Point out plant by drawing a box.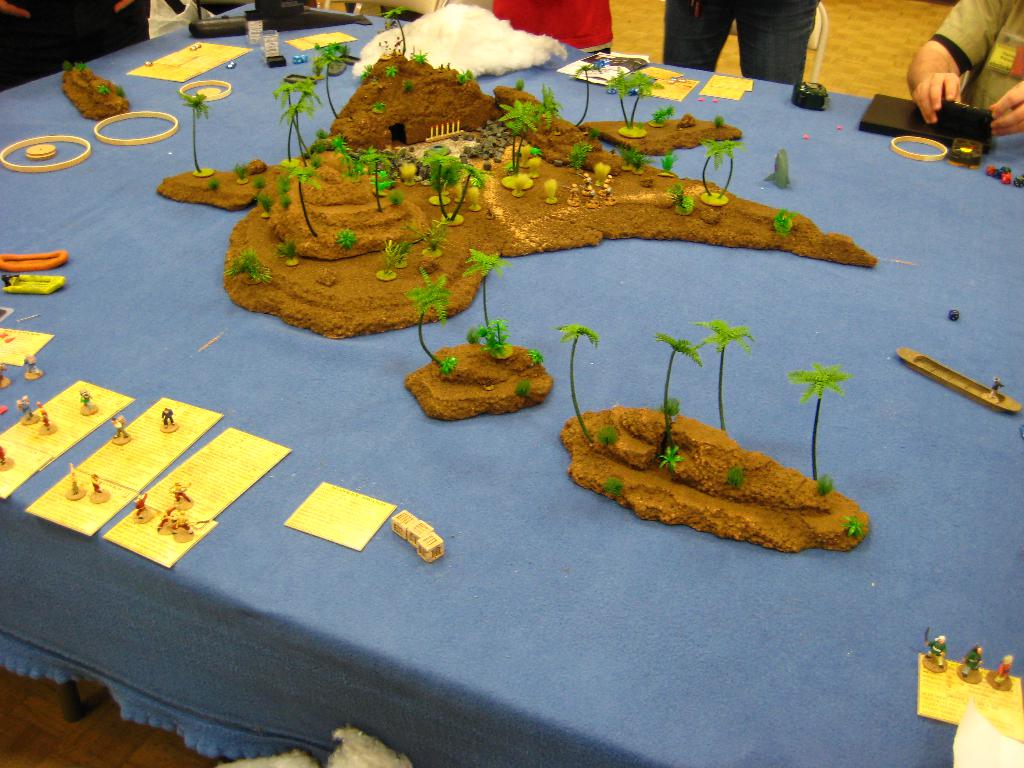
Rect(598, 424, 616, 444).
